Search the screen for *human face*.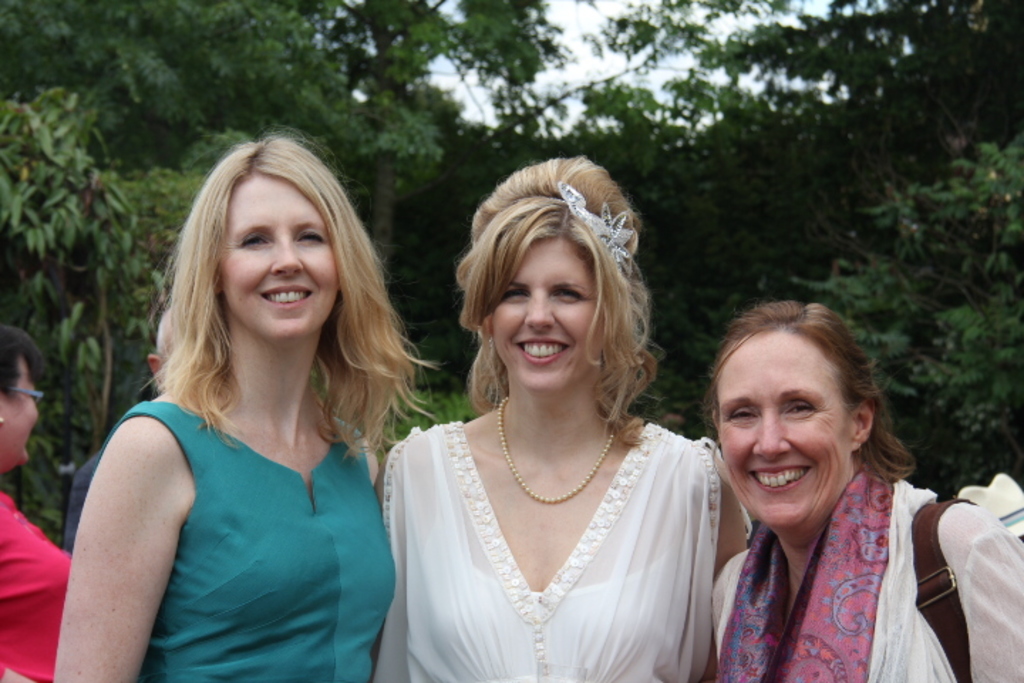
Found at (left=721, top=330, right=850, bottom=528).
